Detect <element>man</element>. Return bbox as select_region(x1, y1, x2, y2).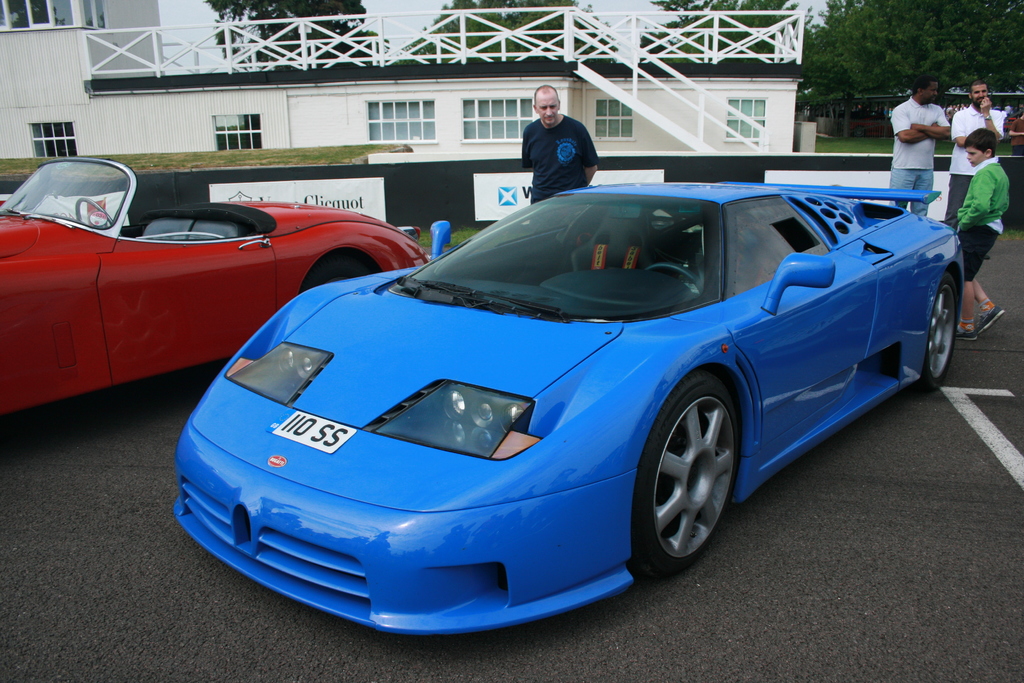
select_region(945, 79, 1007, 226).
